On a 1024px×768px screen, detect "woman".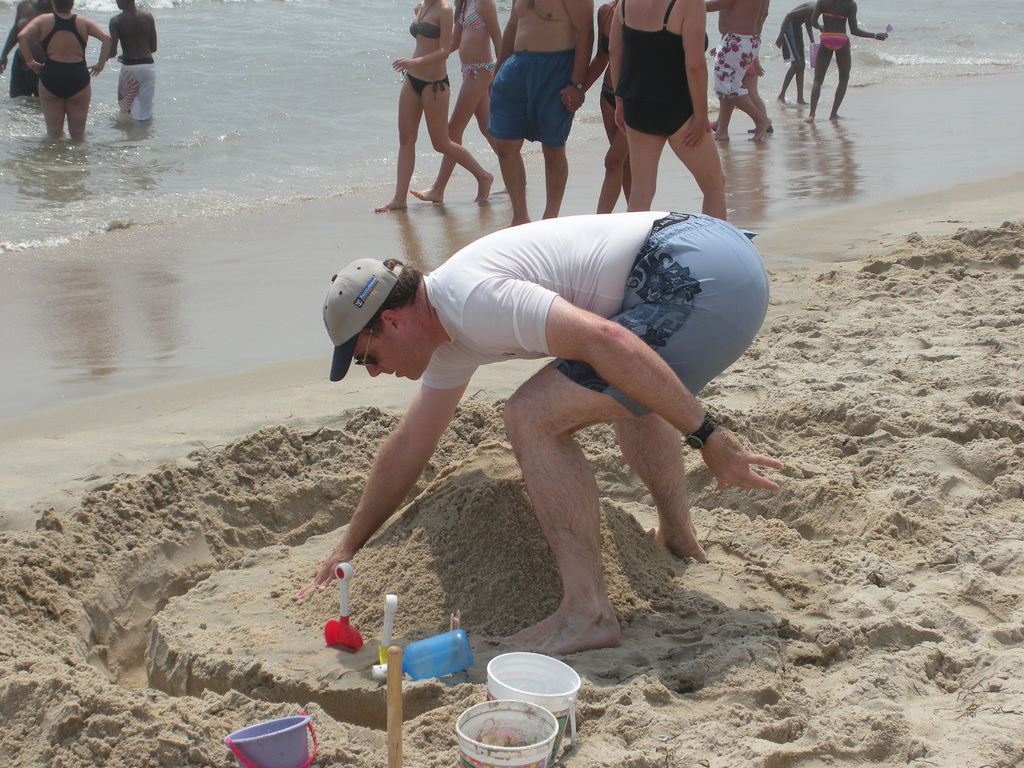
bbox=[799, 0, 890, 124].
